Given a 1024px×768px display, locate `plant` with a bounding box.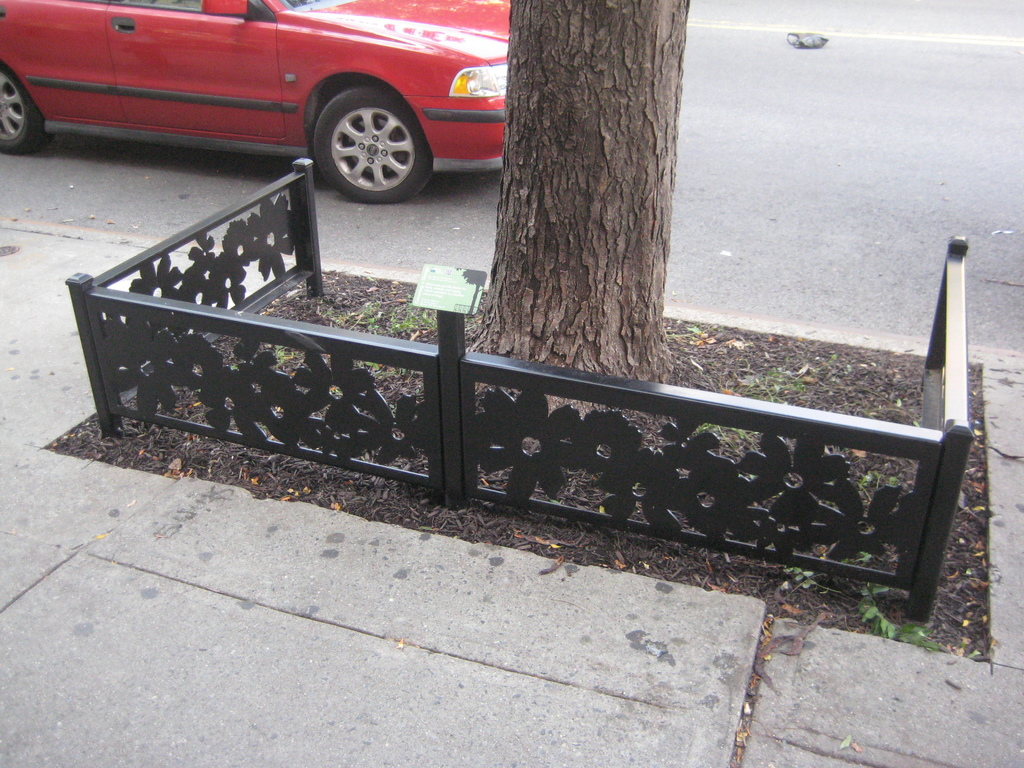
Located: Rect(276, 300, 435, 370).
